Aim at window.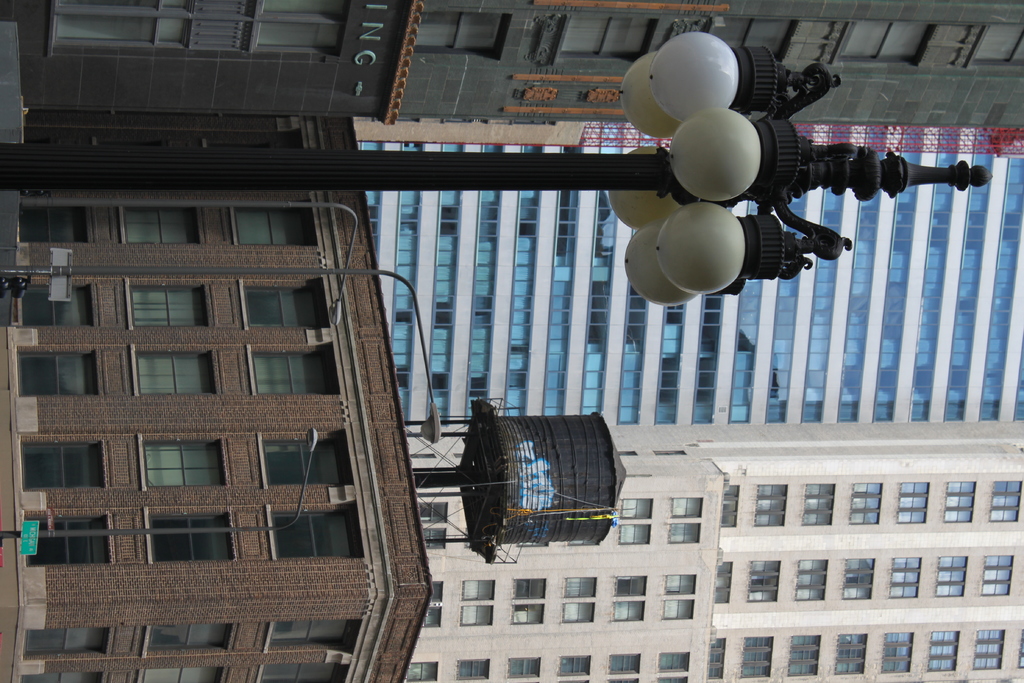
Aimed at {"x1": 935, "y1": 553, "x2": 966, "y2": 598}.
